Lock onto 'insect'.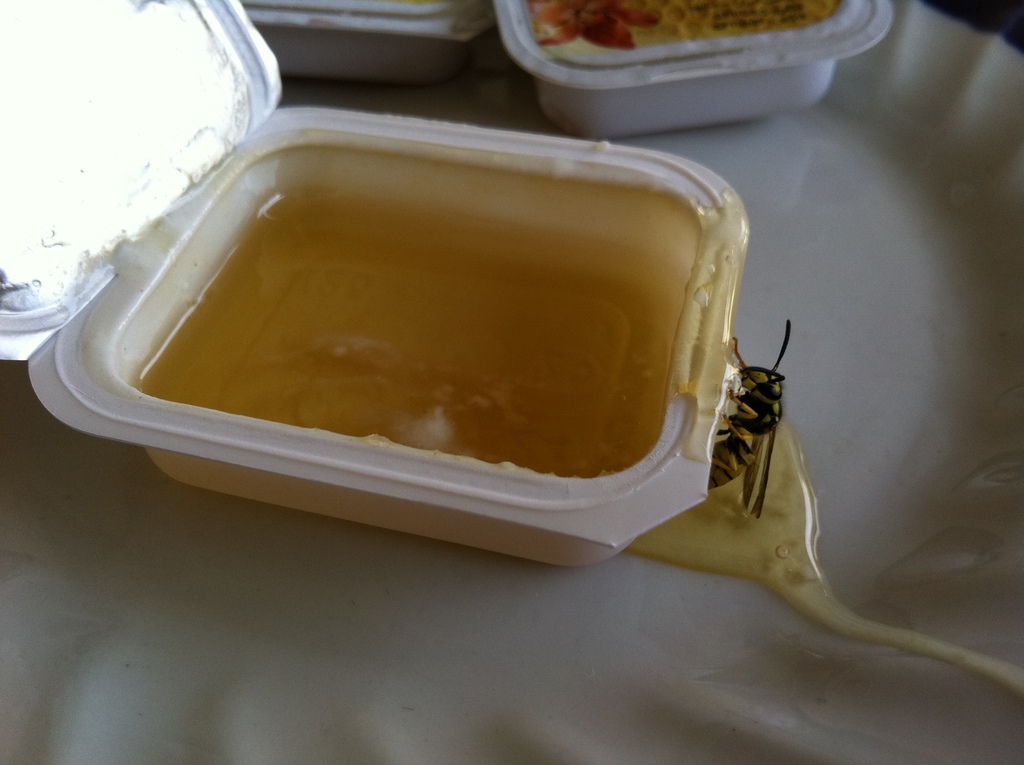
Locked: (left=705, top=323, right=793, bottom=518).
